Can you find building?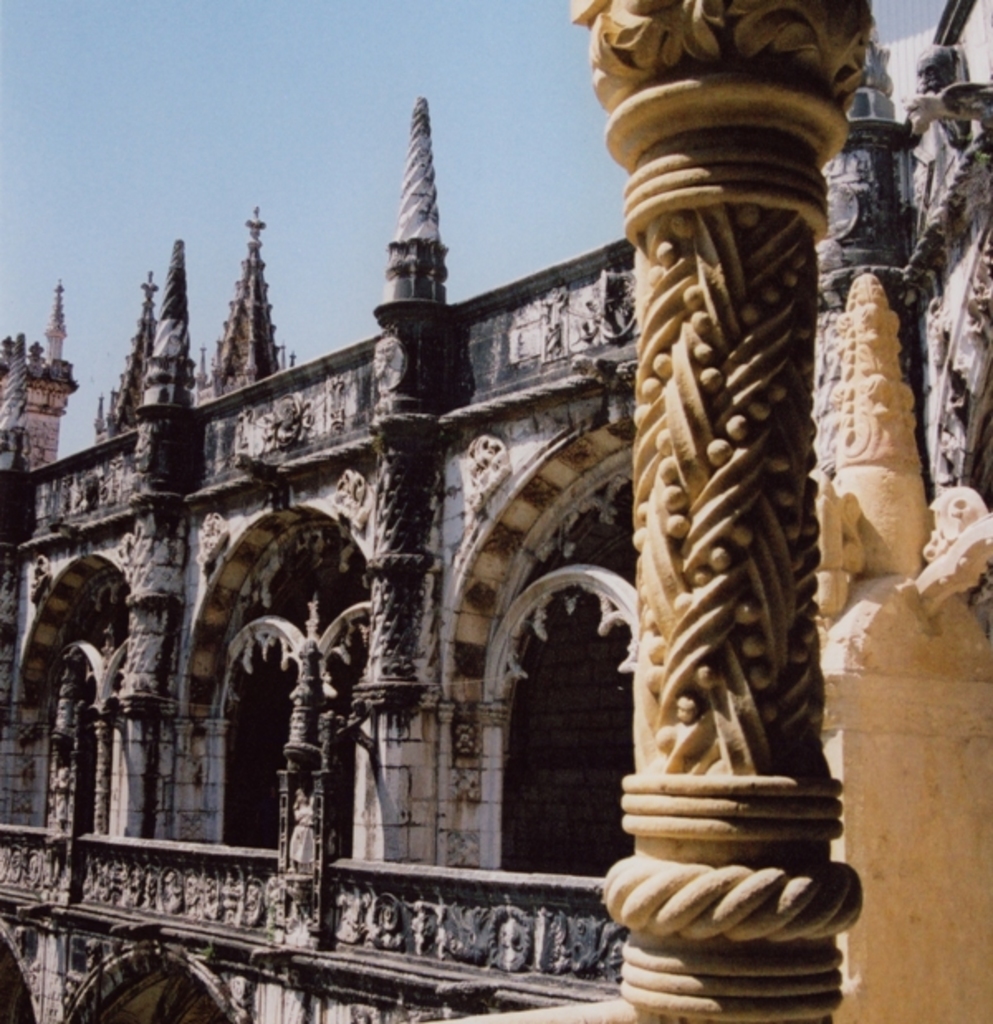
Yes, bounding box: {"left": 0, "top": 0, "right": 991, "bottom": 1022}.
